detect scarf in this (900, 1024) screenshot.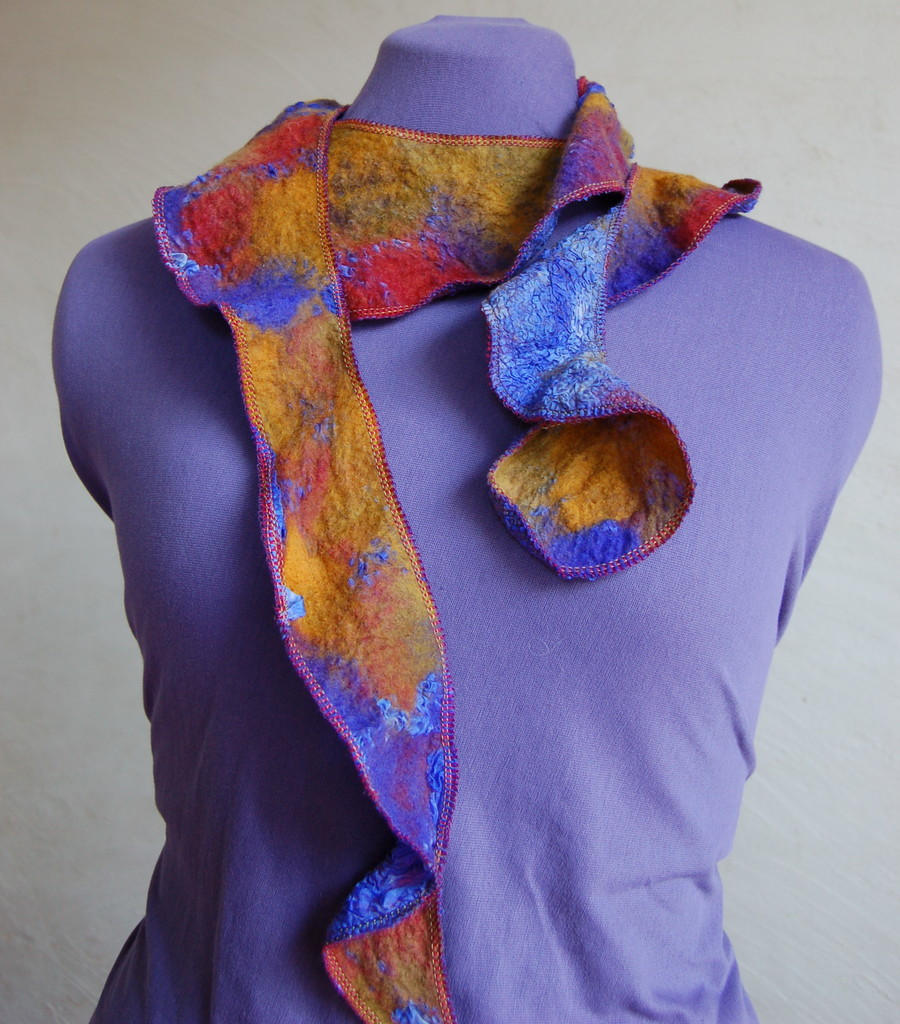
Detection: x1=151, y1=69, x2=764, y2=1023.
